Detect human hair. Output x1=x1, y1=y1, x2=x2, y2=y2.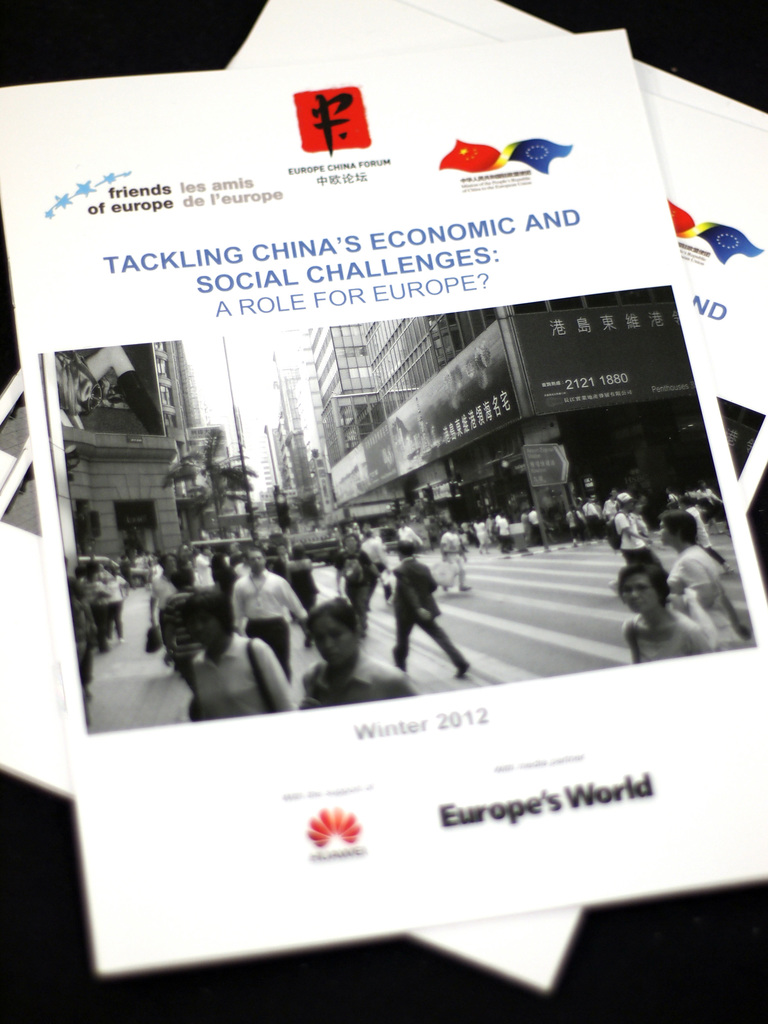
x1=271, y1=557, x2=285, y2=578.
